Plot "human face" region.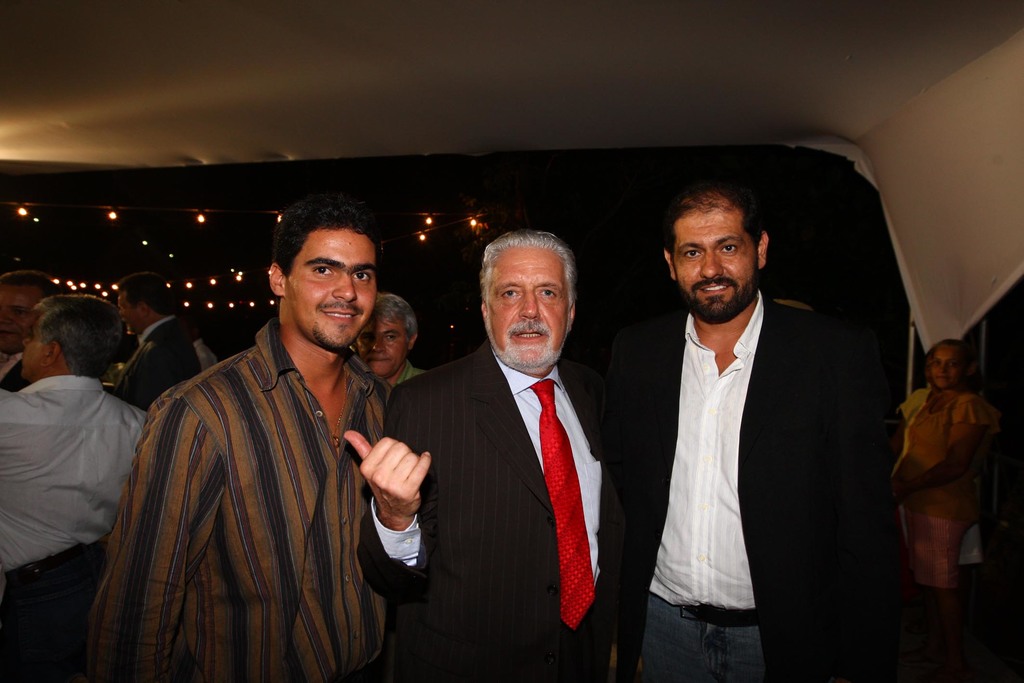
Plotted at crop(21, 317, 54, 376).
